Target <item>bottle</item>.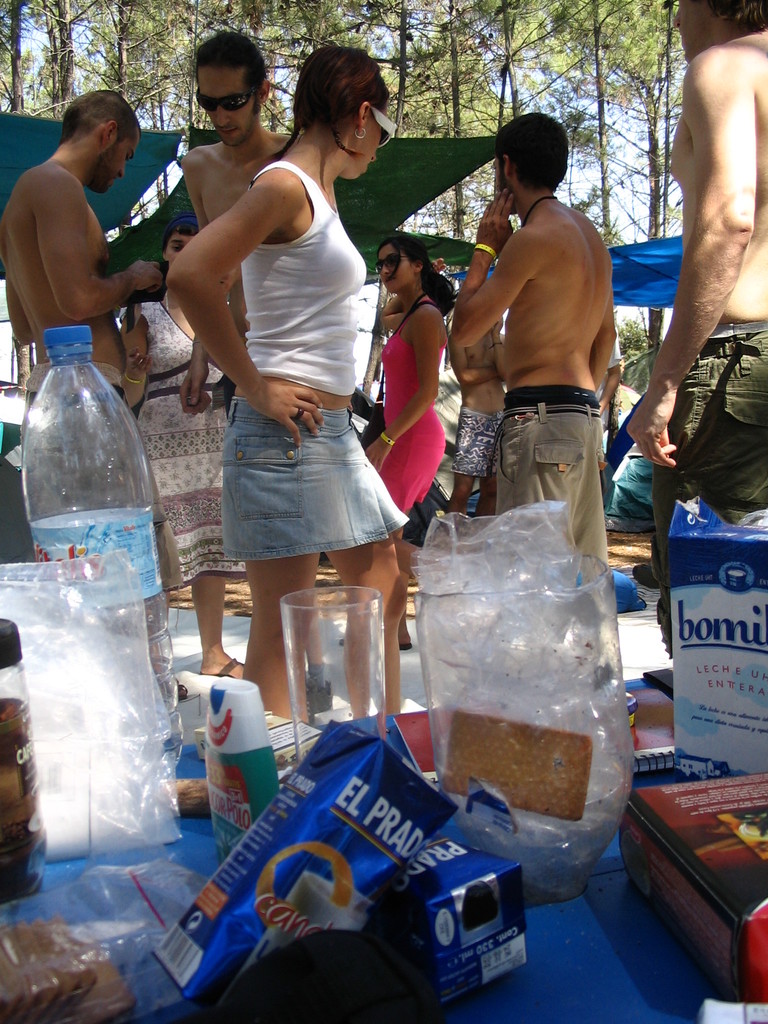
Target region: (10, 303, 170, 728).
